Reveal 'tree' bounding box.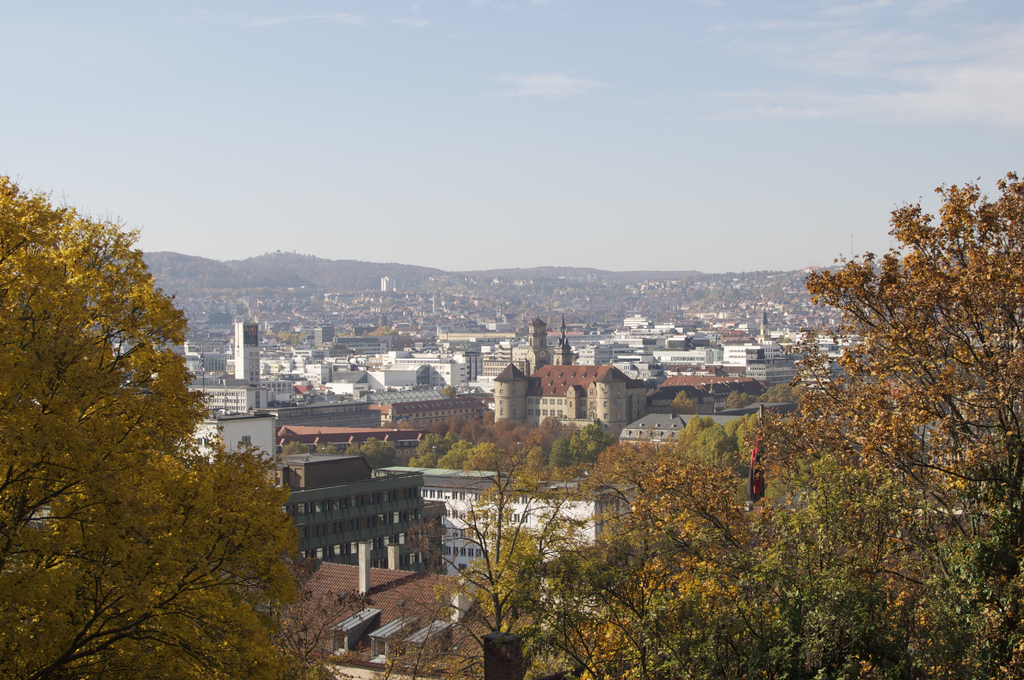
Revealed: rect(615, 166, 1023, 679).
